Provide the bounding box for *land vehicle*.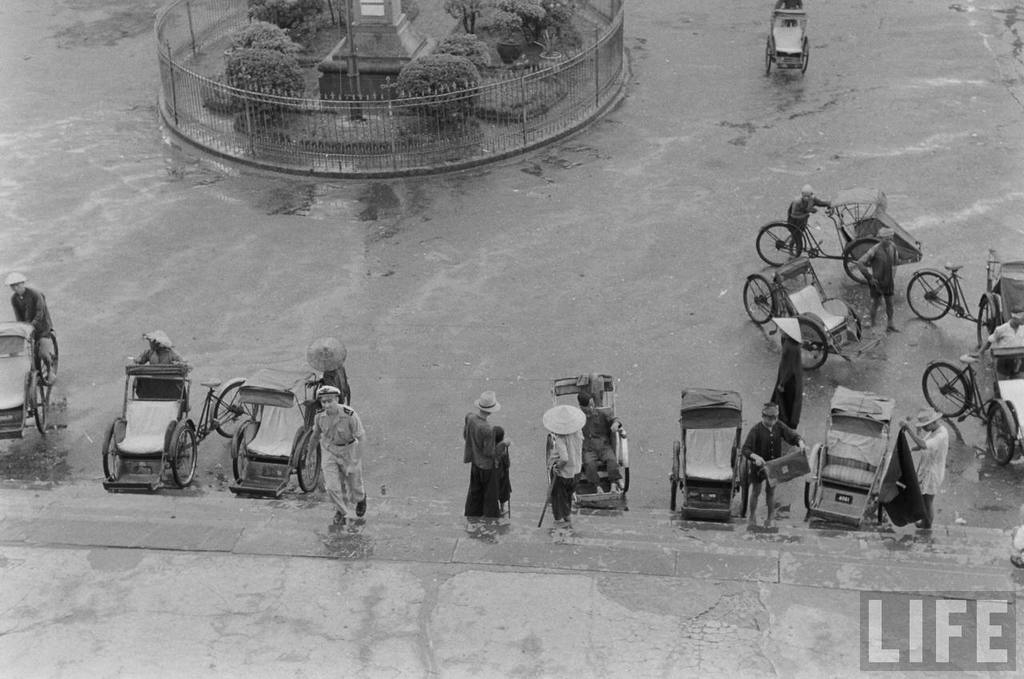
locate(227, 369, 322, 494).
